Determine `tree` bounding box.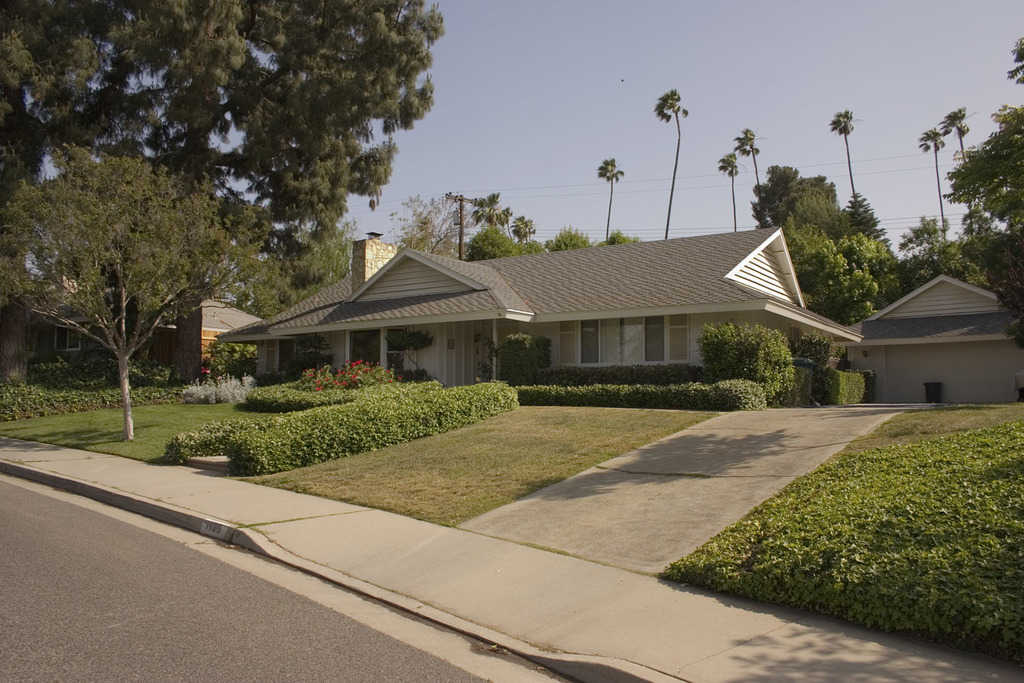
Determined: bbox=[730, 127, 766, 227].
